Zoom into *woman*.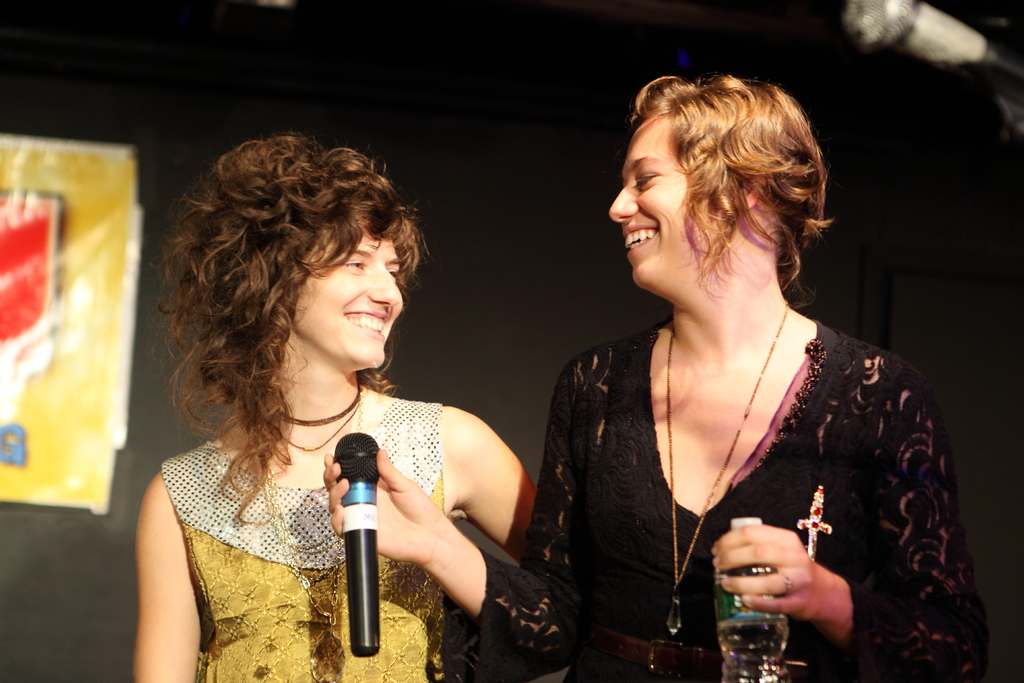
Zoom target: region(319, 71, 987, 682).
